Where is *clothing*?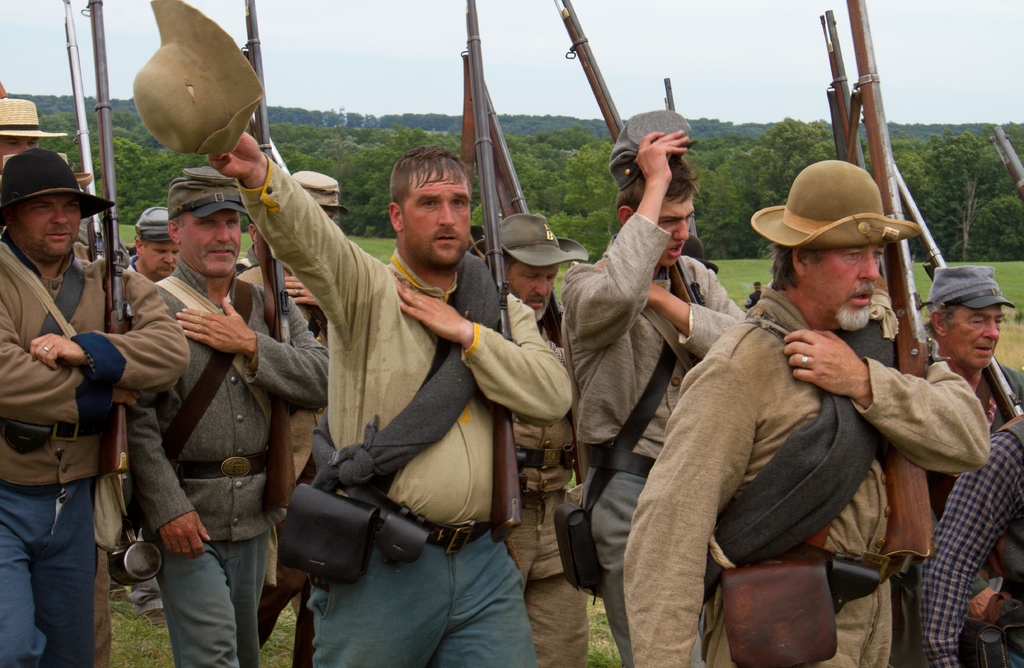
(x1=552, y1=209, x2=735, y2=667).
